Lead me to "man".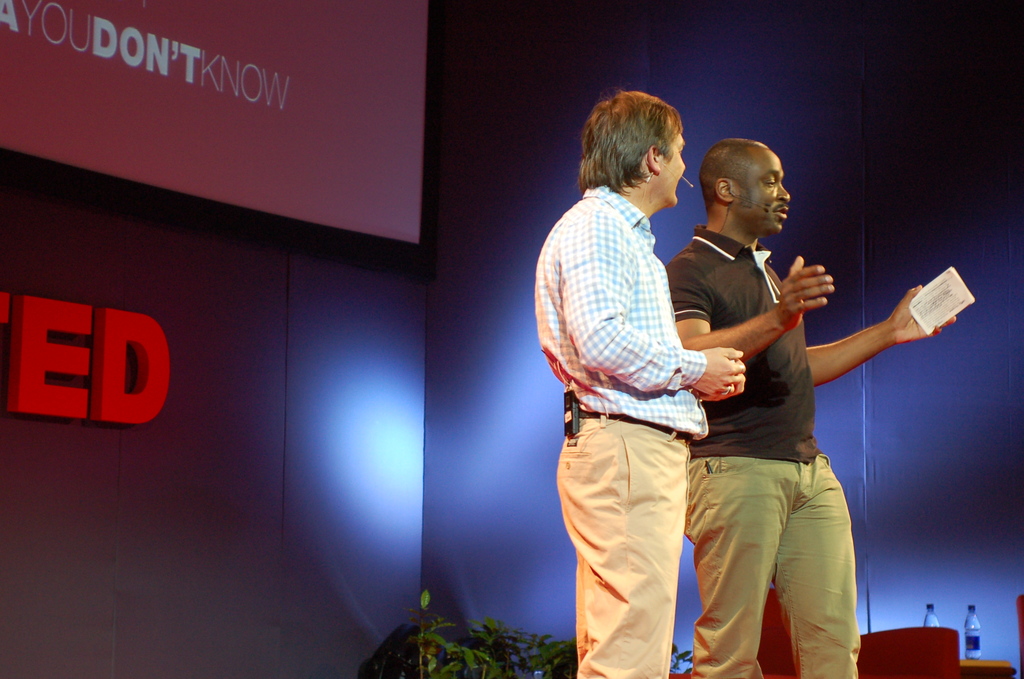
Lead to [left=660, top=120, right=888, bottom=678].
